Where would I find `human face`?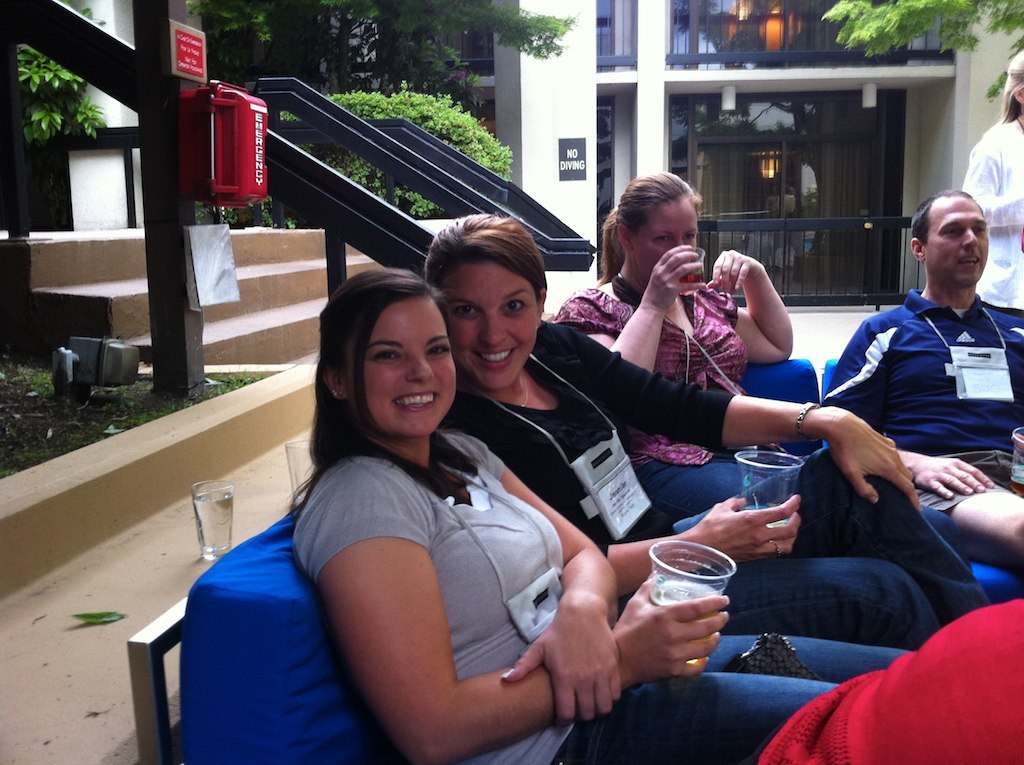
At [924, 194, 988, 288].
